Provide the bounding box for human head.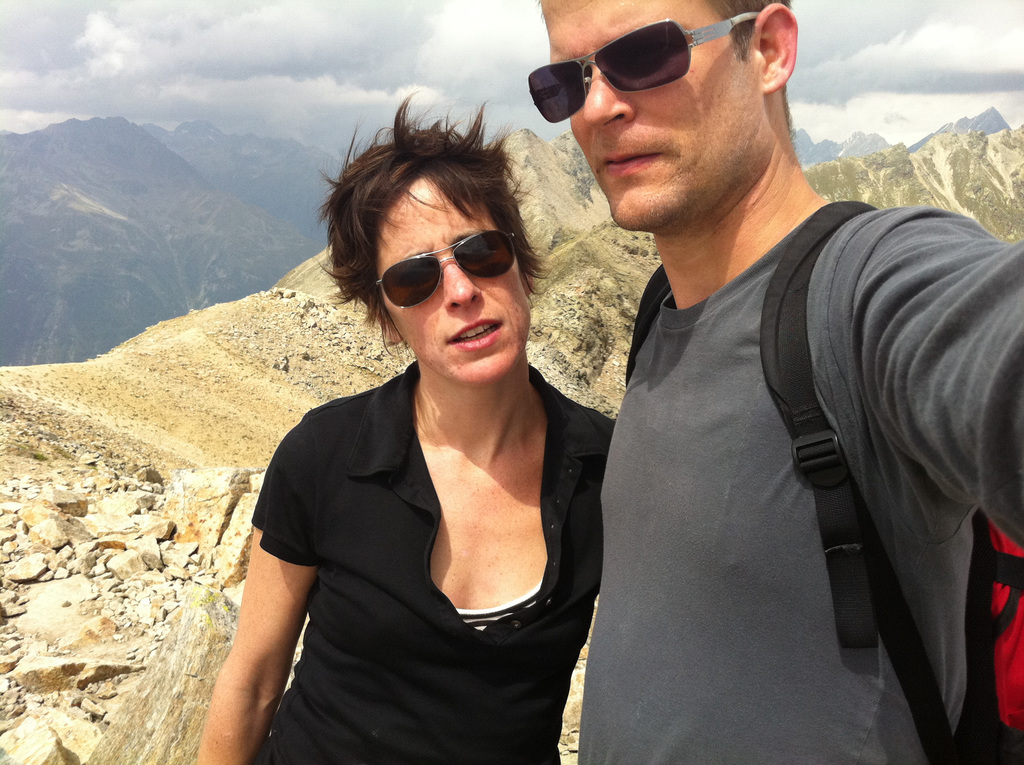
534/0/802/234.
